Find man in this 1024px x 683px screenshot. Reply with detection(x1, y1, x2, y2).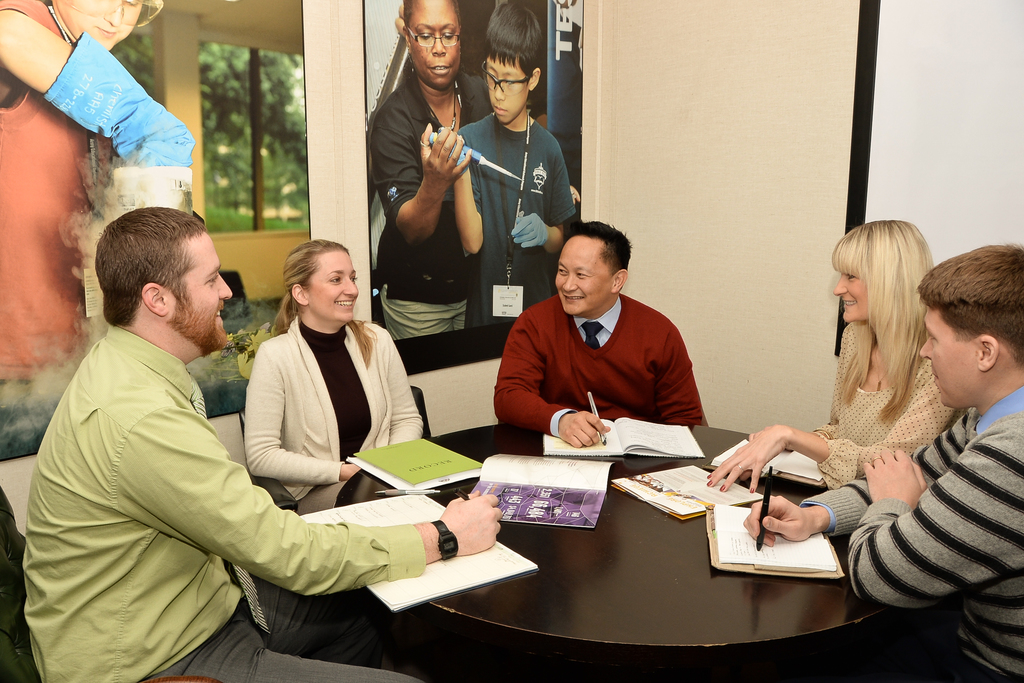
detection(492, 220, 708, 446).
